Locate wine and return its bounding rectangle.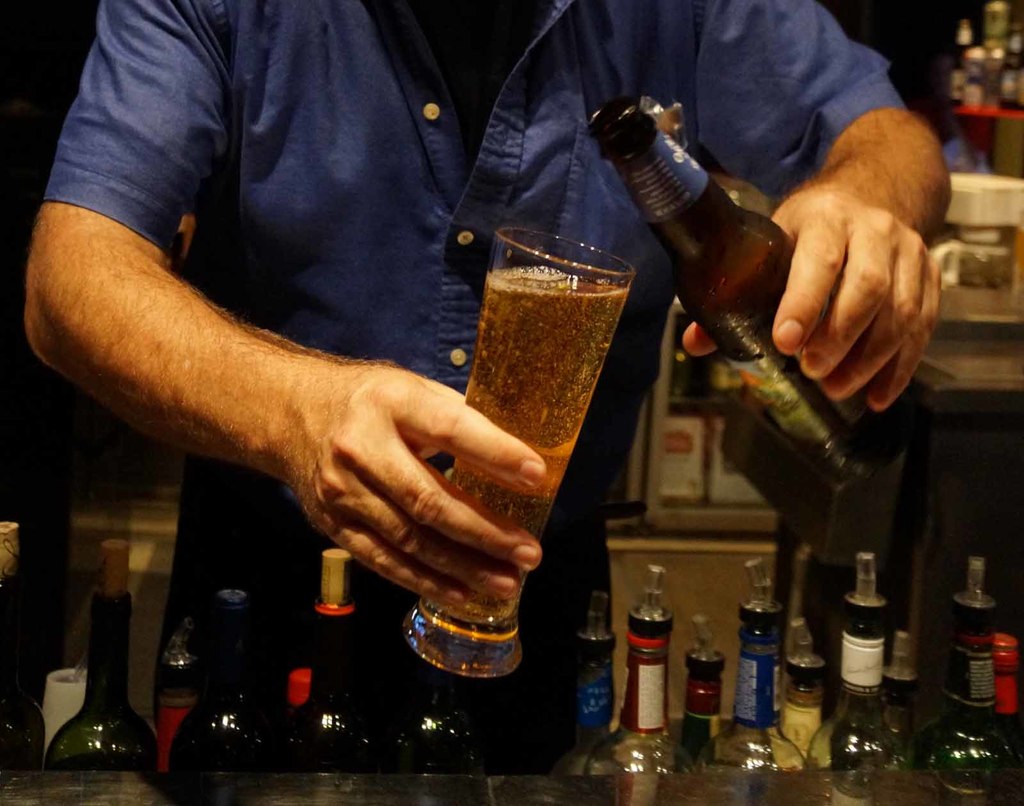
584 95 935 483.
